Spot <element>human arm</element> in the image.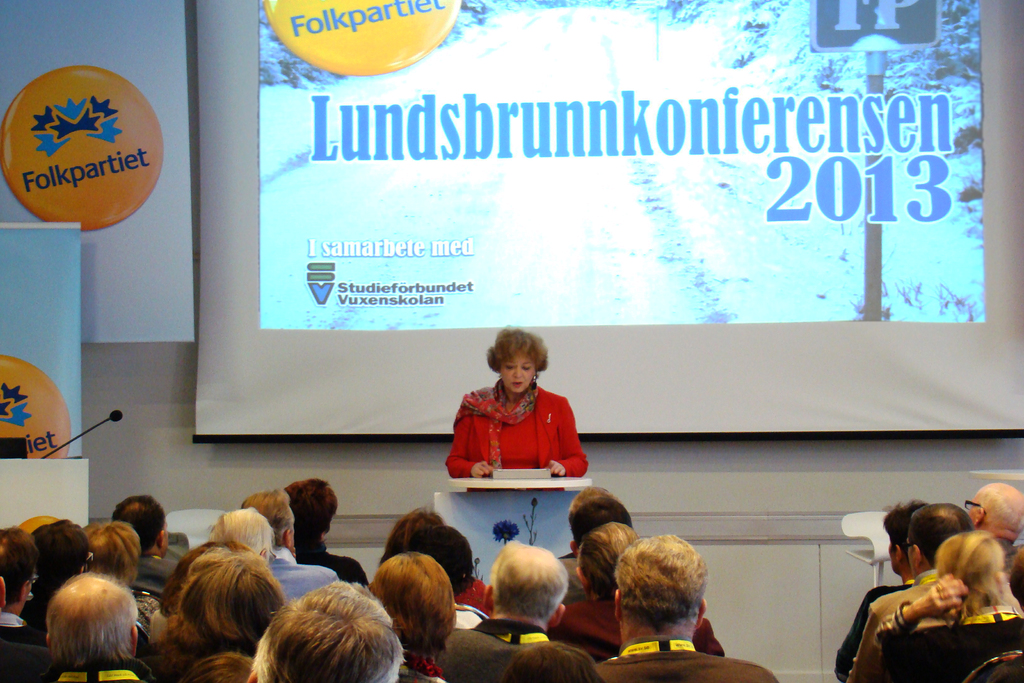
<element>human arm</element> found at [x1=546, y1=391, x2=595, y2=482].
